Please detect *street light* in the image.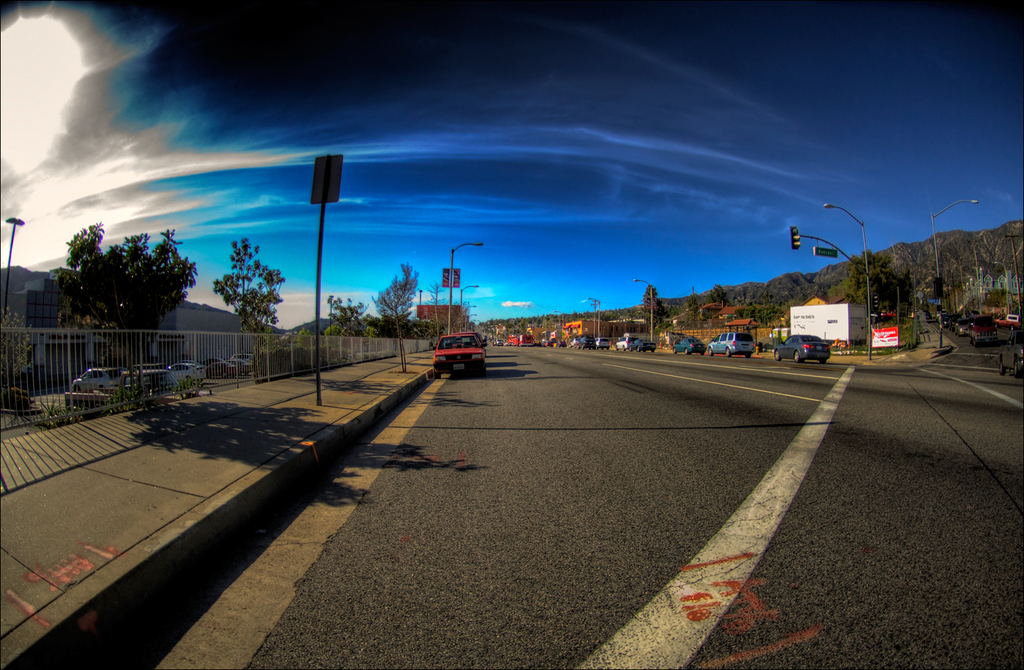
x1=993 y1=257 x2=1008 y2=317.
